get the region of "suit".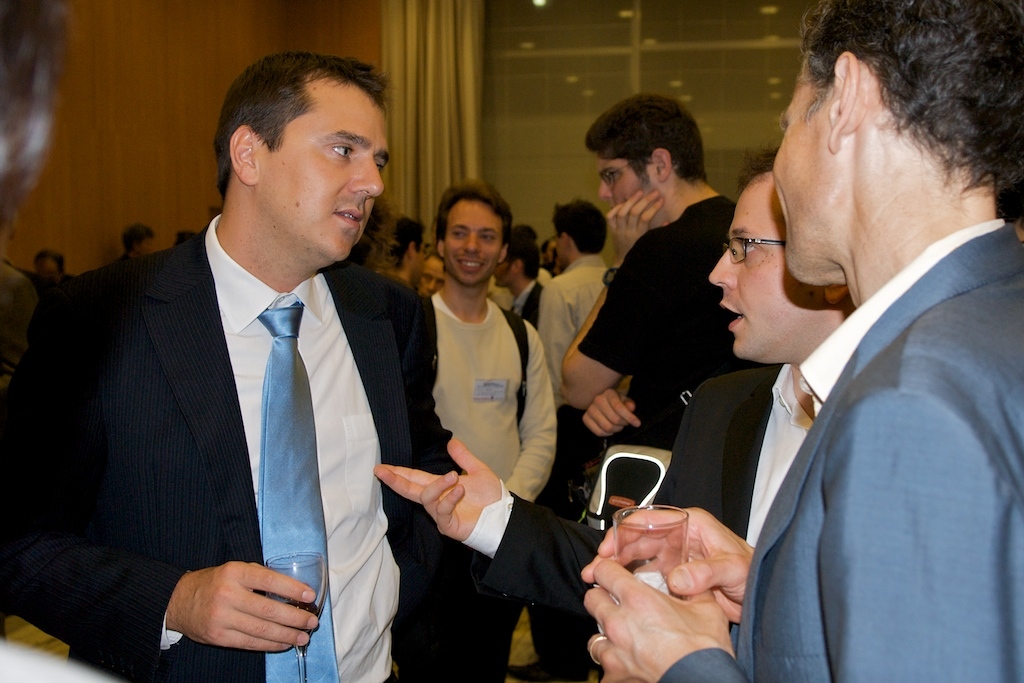
[655,208,1023,682].
